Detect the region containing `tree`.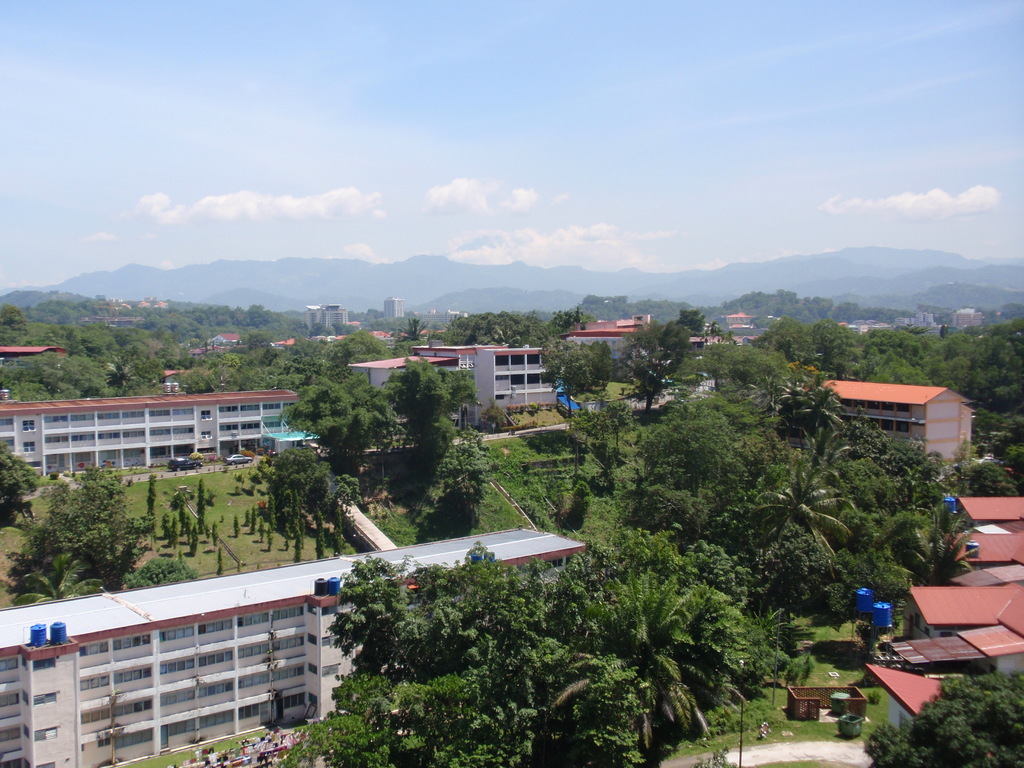
<region>323, 554, 487, 673</region>.
